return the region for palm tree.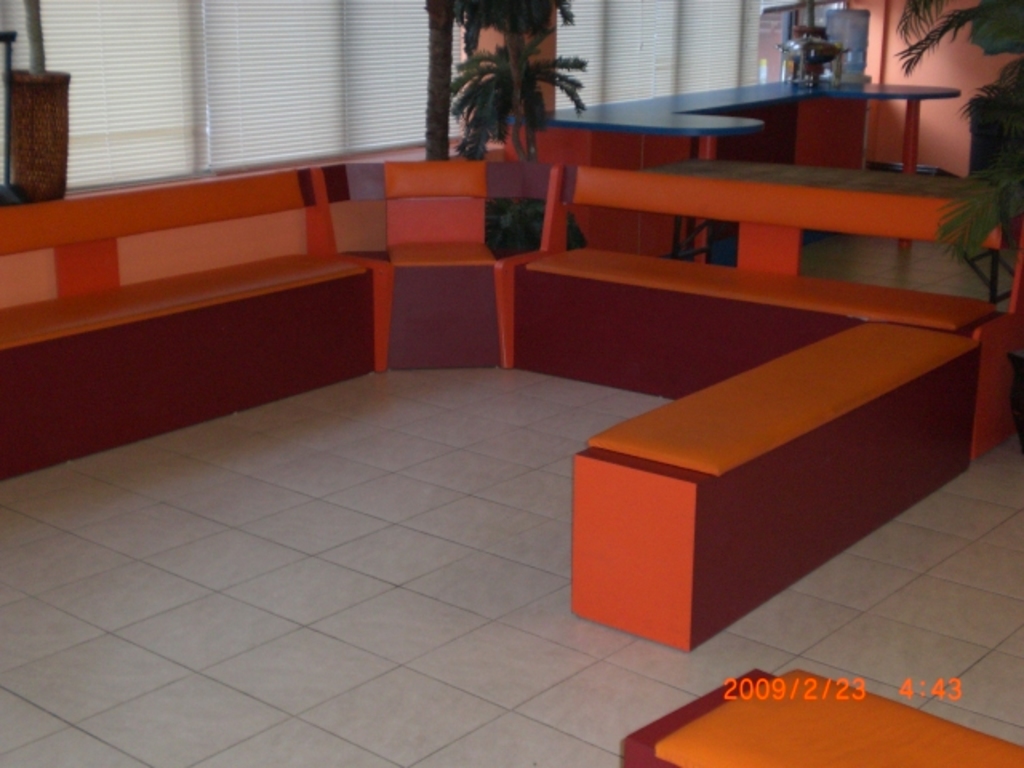
<region>434, 29, 589, 152</region>.
